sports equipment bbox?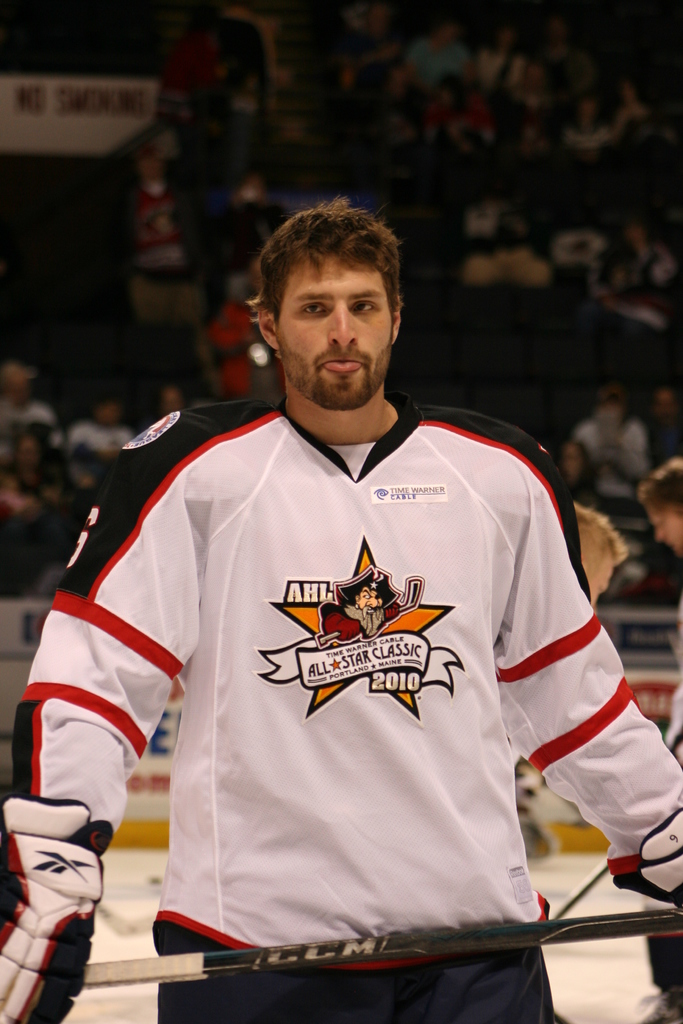
67:906:682:989
